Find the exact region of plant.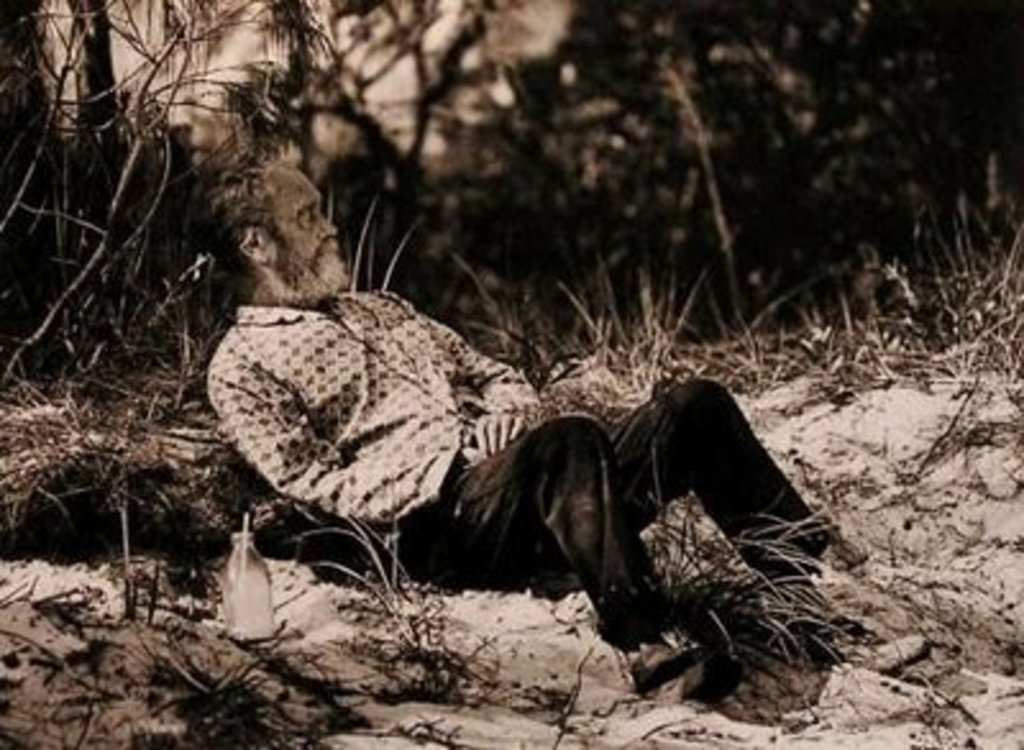
Exact region: select_region(0, 156, 1021, 747).
